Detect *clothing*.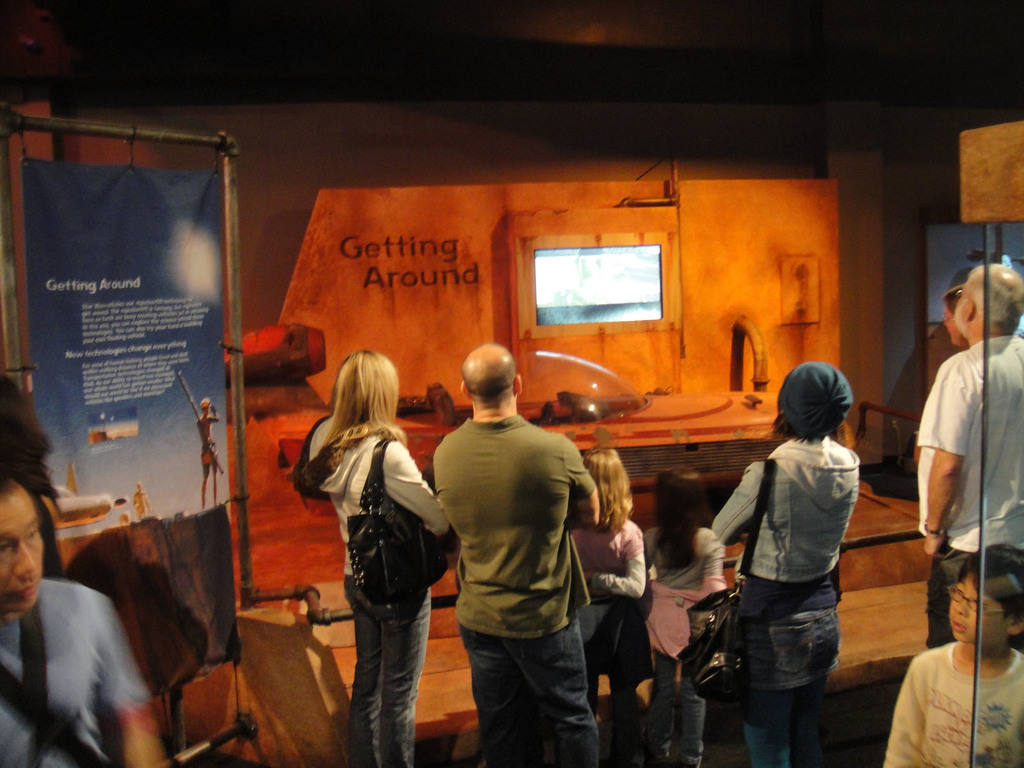
Detected at 727,588,844,767.
